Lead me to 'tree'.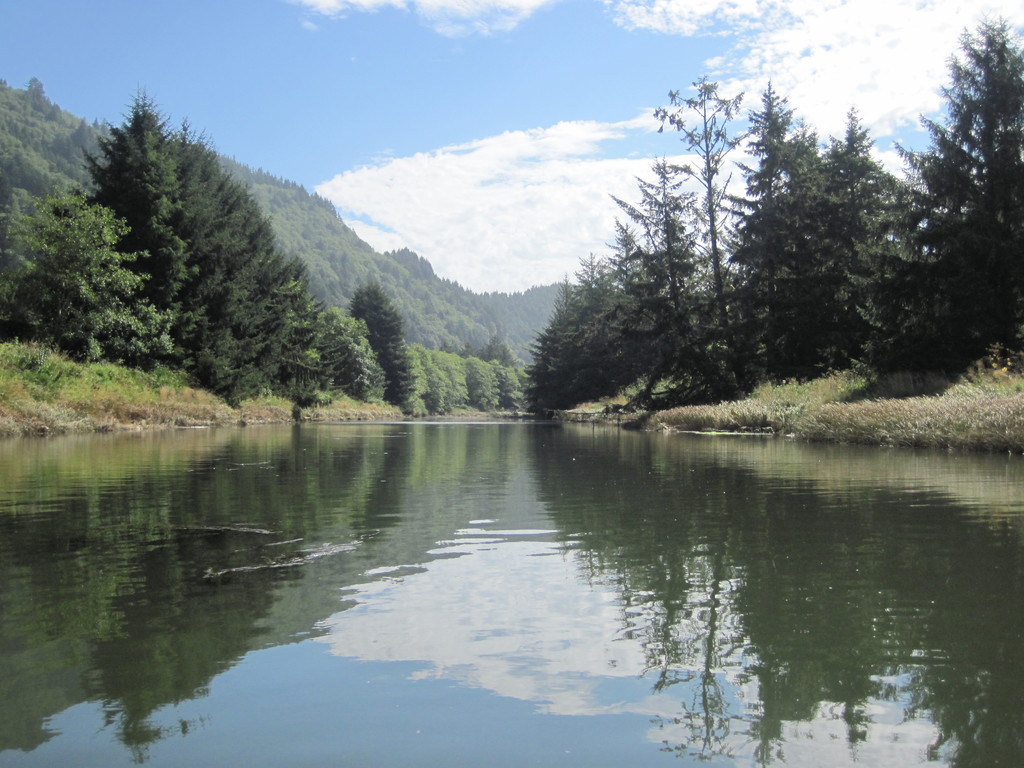
Lead to locate(660, 89, 968, 416).
